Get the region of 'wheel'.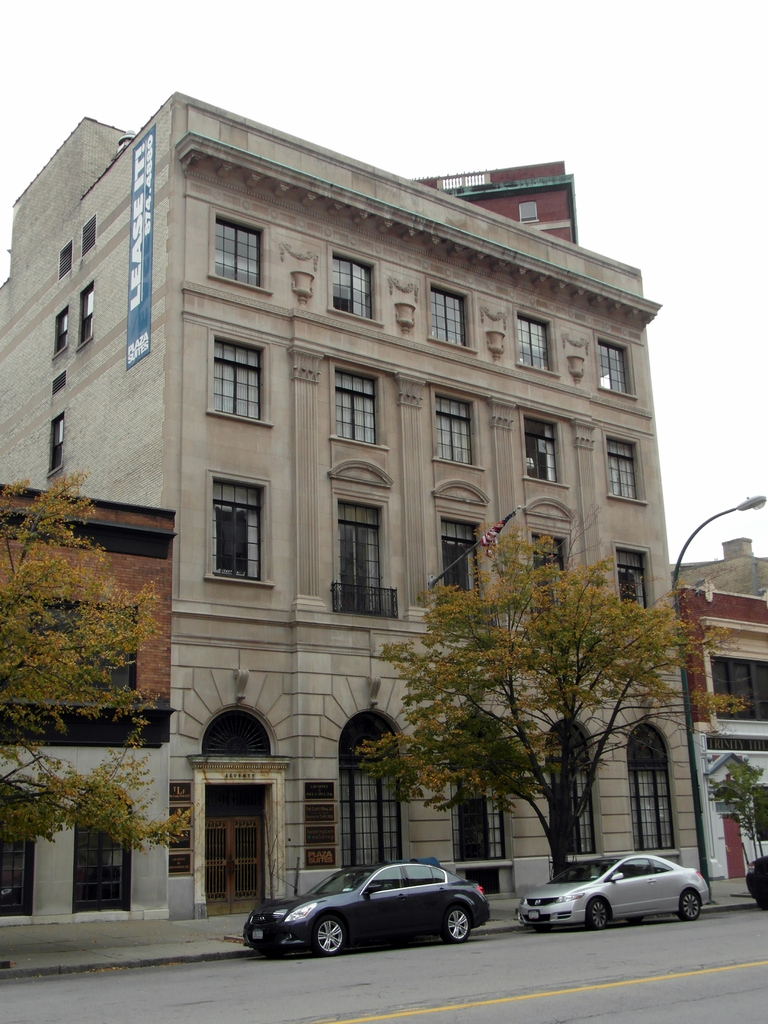
(x1=625, y1=916, x2=644, y2=924).
